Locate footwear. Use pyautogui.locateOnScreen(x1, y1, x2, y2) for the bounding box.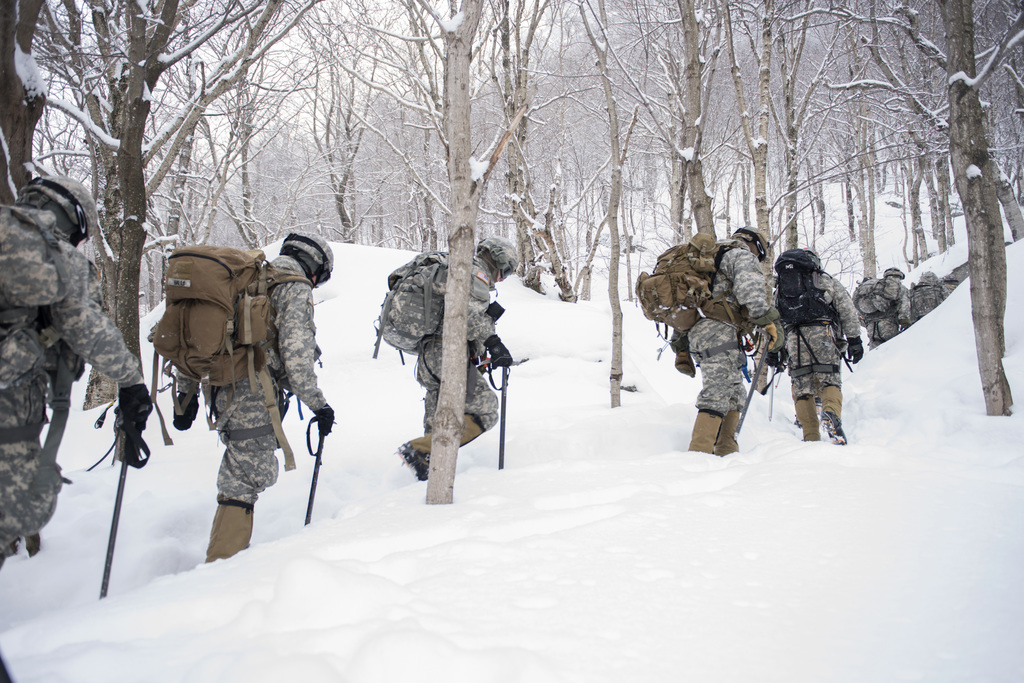
pyautogui.locateOnScreen(820, 408, 848, 446).
